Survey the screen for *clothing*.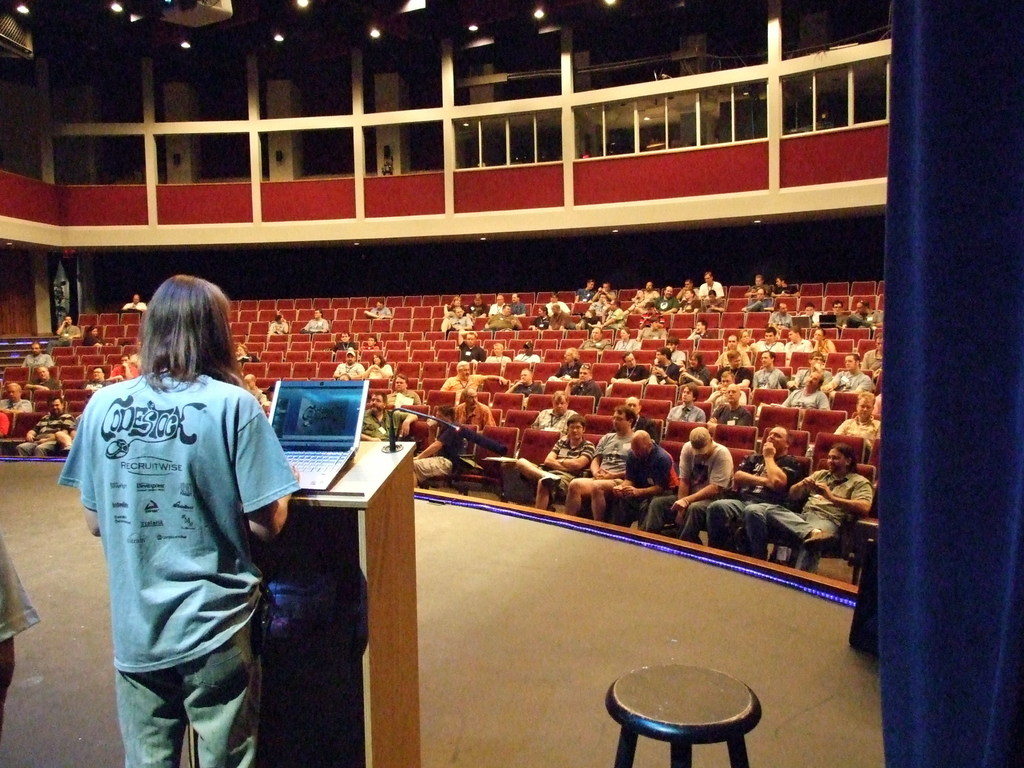
Survey found: Rect(18, 348, 49, 367).
